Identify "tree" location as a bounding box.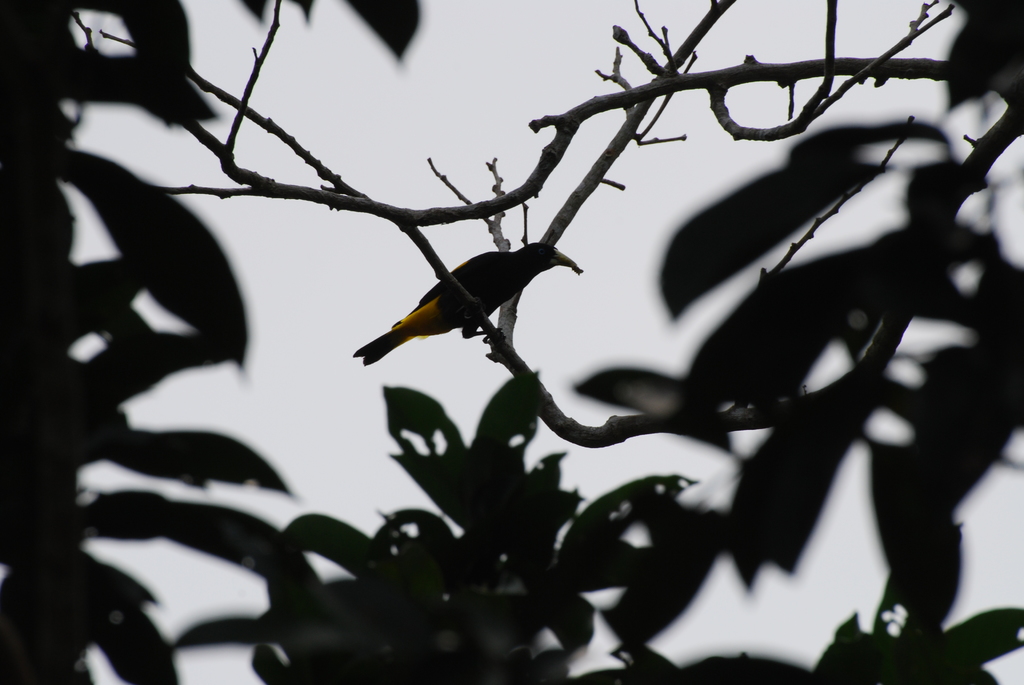
crop(0, 0, 1023, 684).
